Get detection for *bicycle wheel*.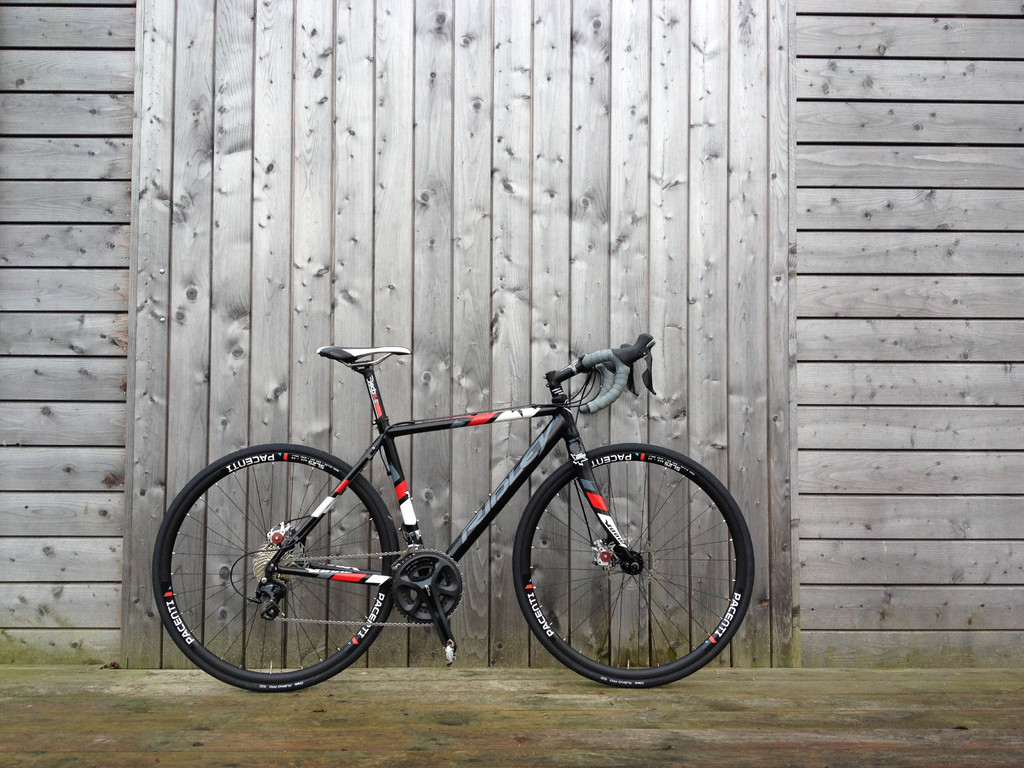
Detection: 511,442,755,688.
